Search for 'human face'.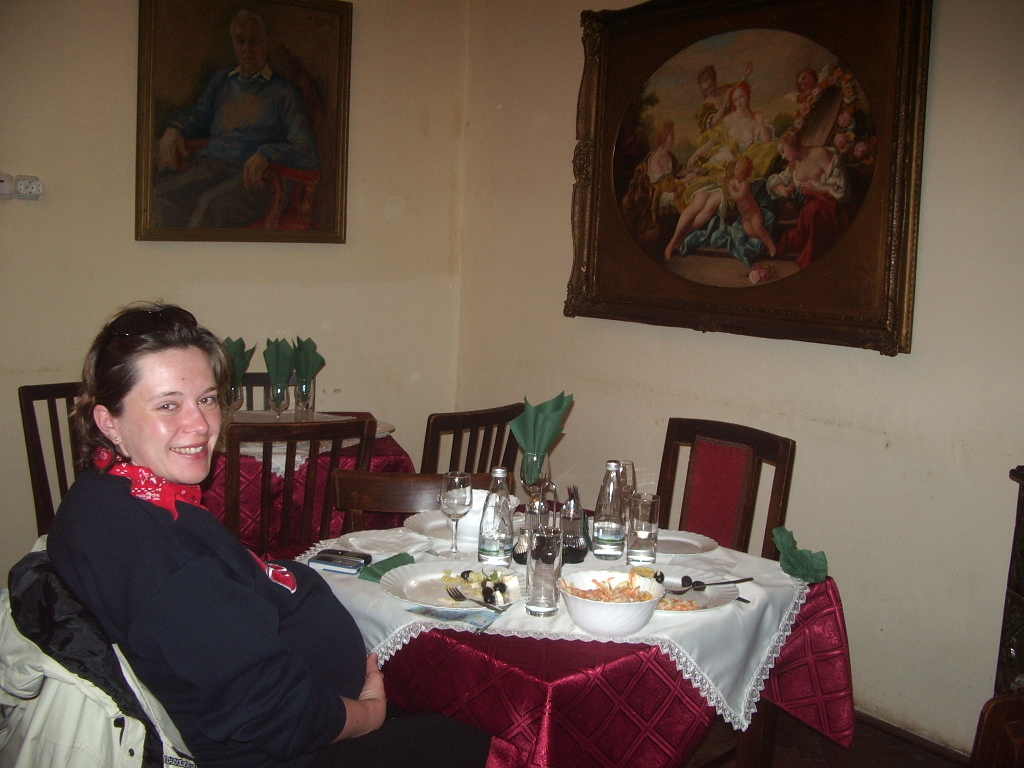
Found at box(733, 162, 747, 182).
